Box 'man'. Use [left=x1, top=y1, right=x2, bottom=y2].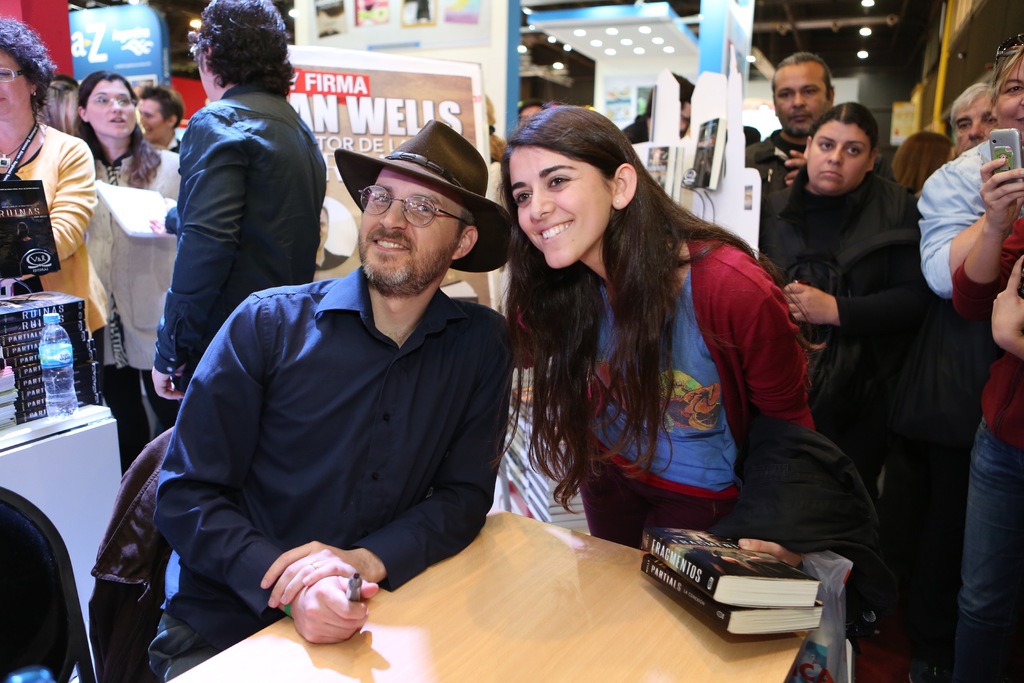
[left=153, top=0, right=332, bottom=422].
